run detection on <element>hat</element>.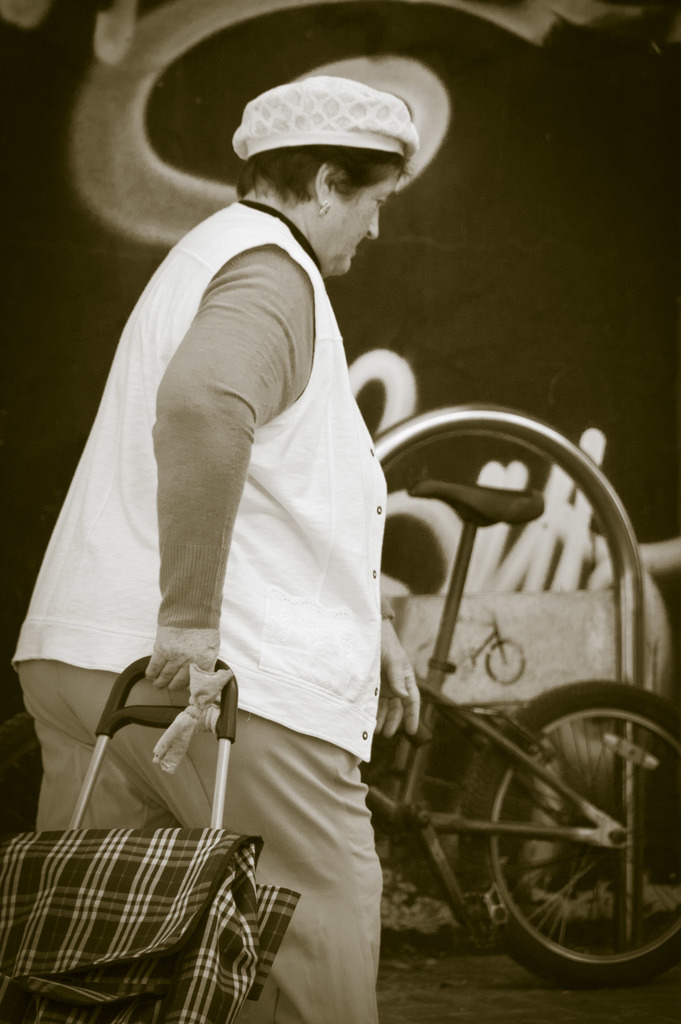
Result: [228,74,424,157].
